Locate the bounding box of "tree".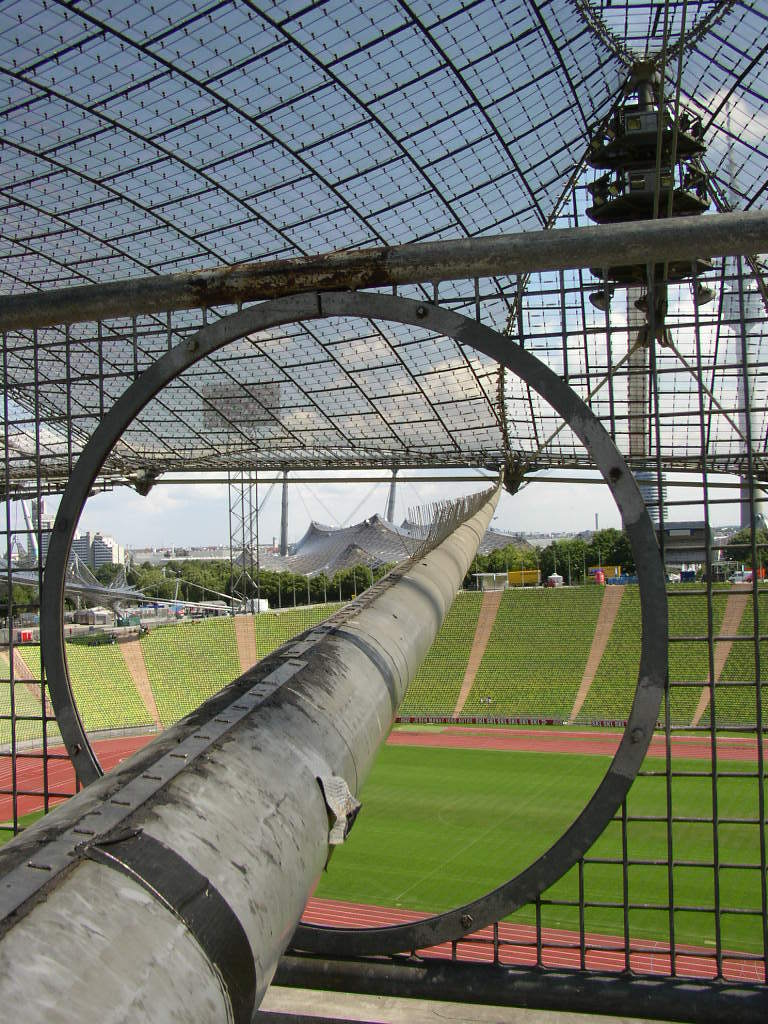
Bounding box: crop(467, 539, 529, 591).
